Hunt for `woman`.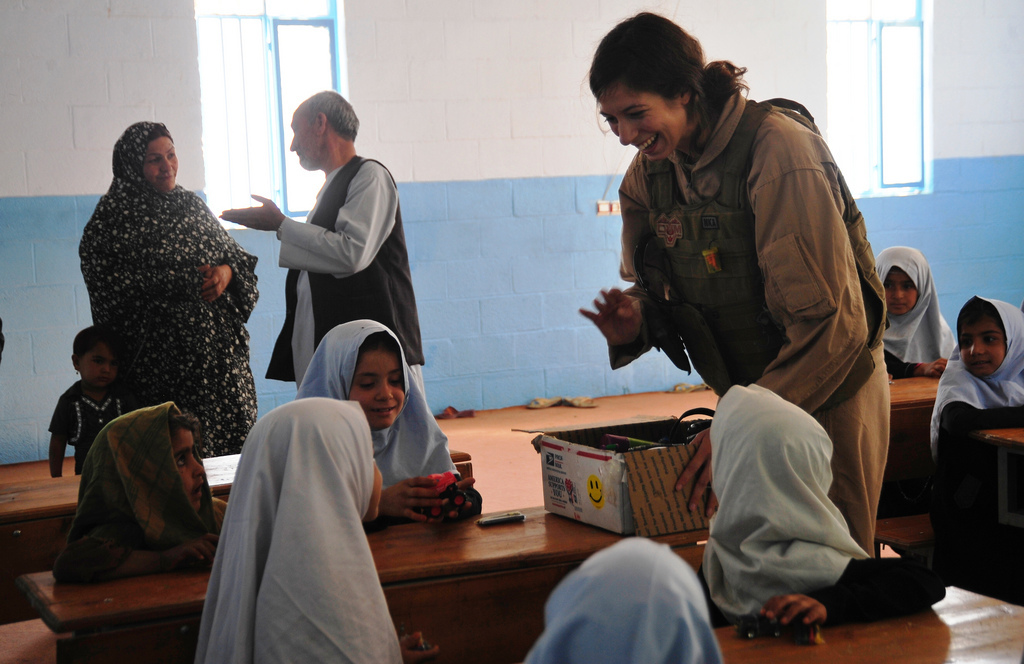
Hunted down at <box>79,109,258,487</box>.
